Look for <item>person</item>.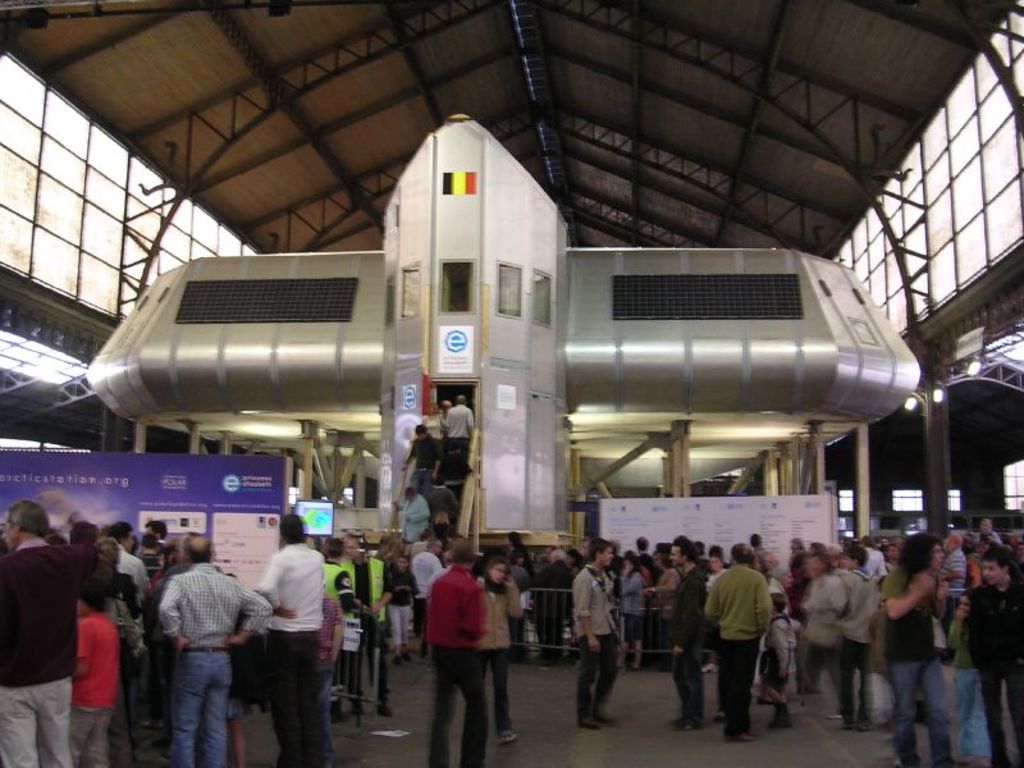
Found: detection(429, 534, 489, 767).
